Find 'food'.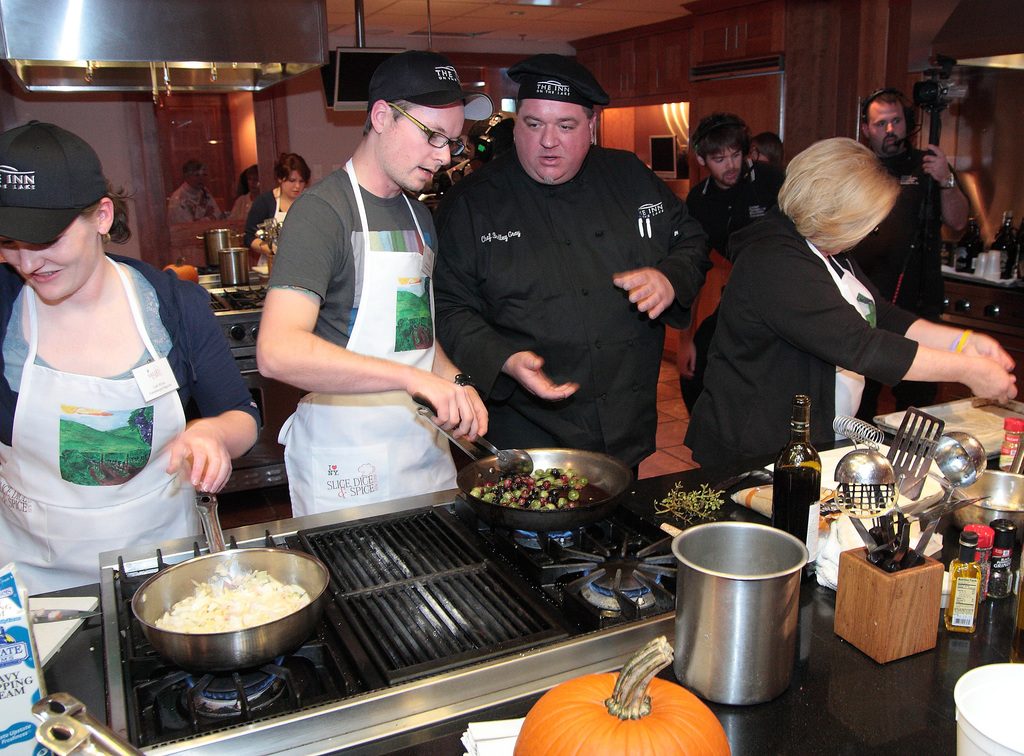
bbox=(509, 634, 730, 755).
